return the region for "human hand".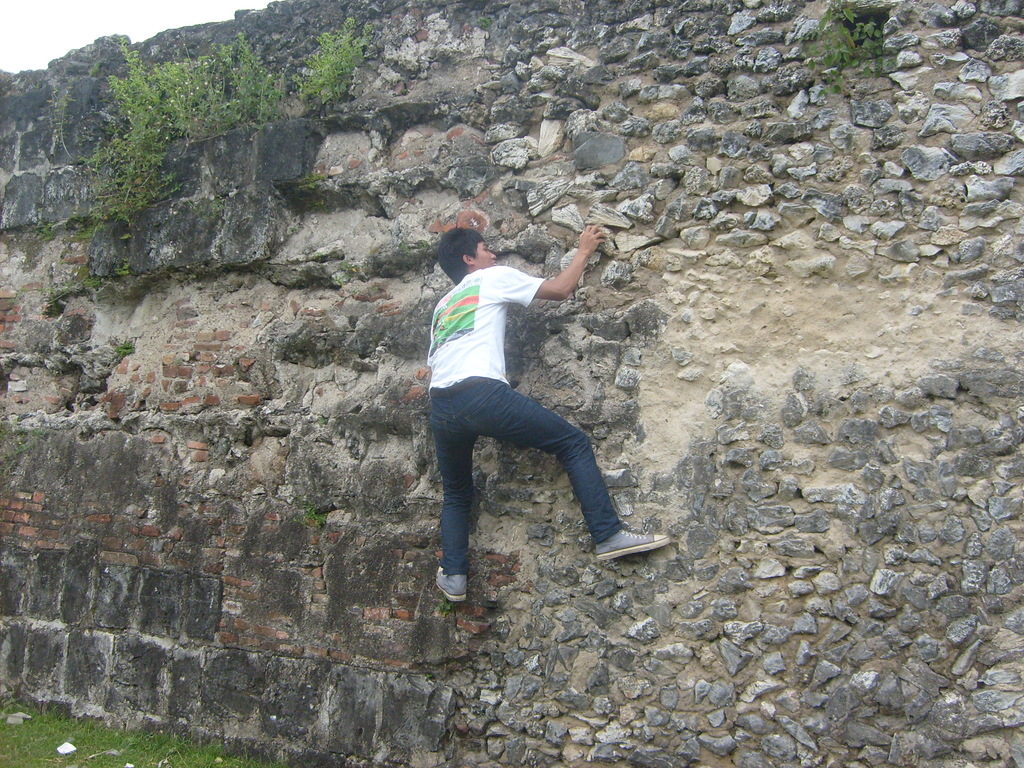
<box>577,223,610,249</box>.
